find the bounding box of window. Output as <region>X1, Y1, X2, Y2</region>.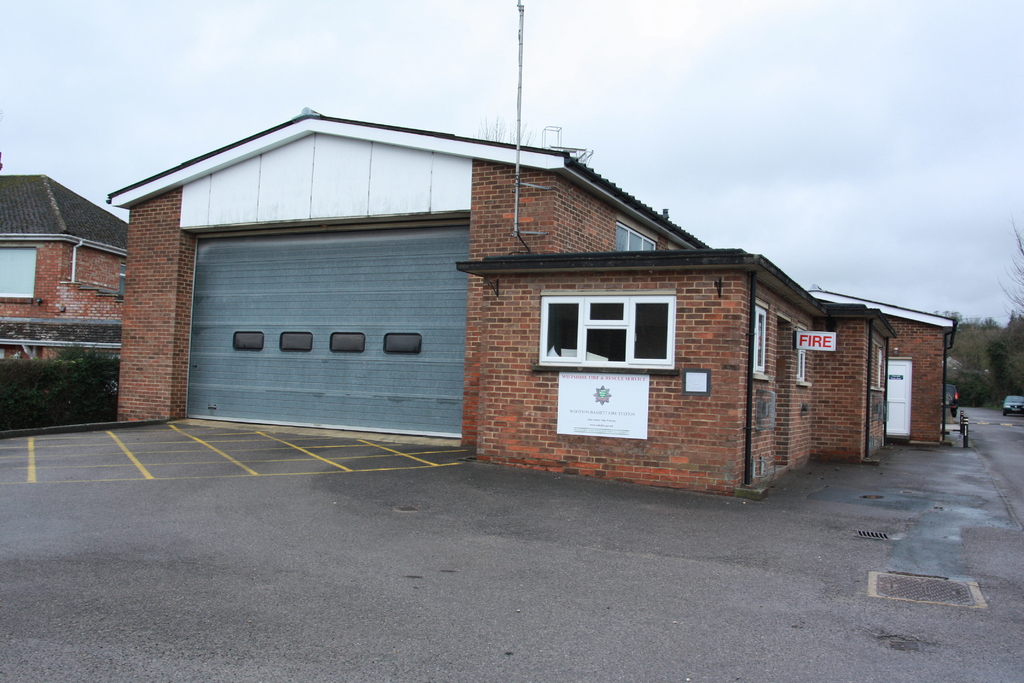
<region>620, 212, 657, 254</region>.
